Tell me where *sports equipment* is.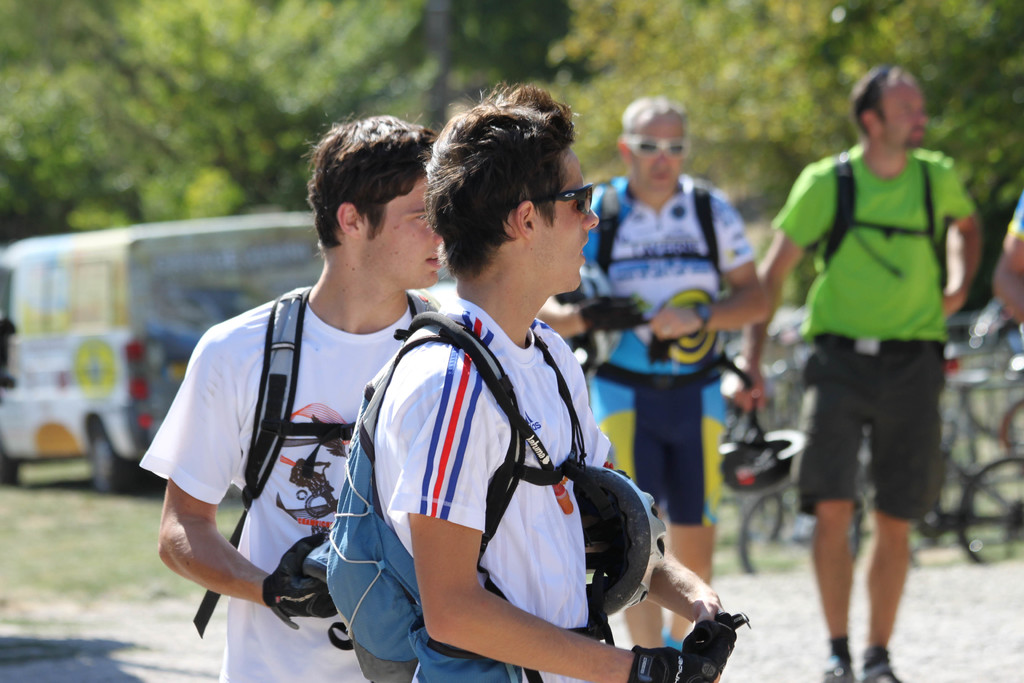
*sports equipment* is at <bbox>577, 467, 665, 630</bbox>.
